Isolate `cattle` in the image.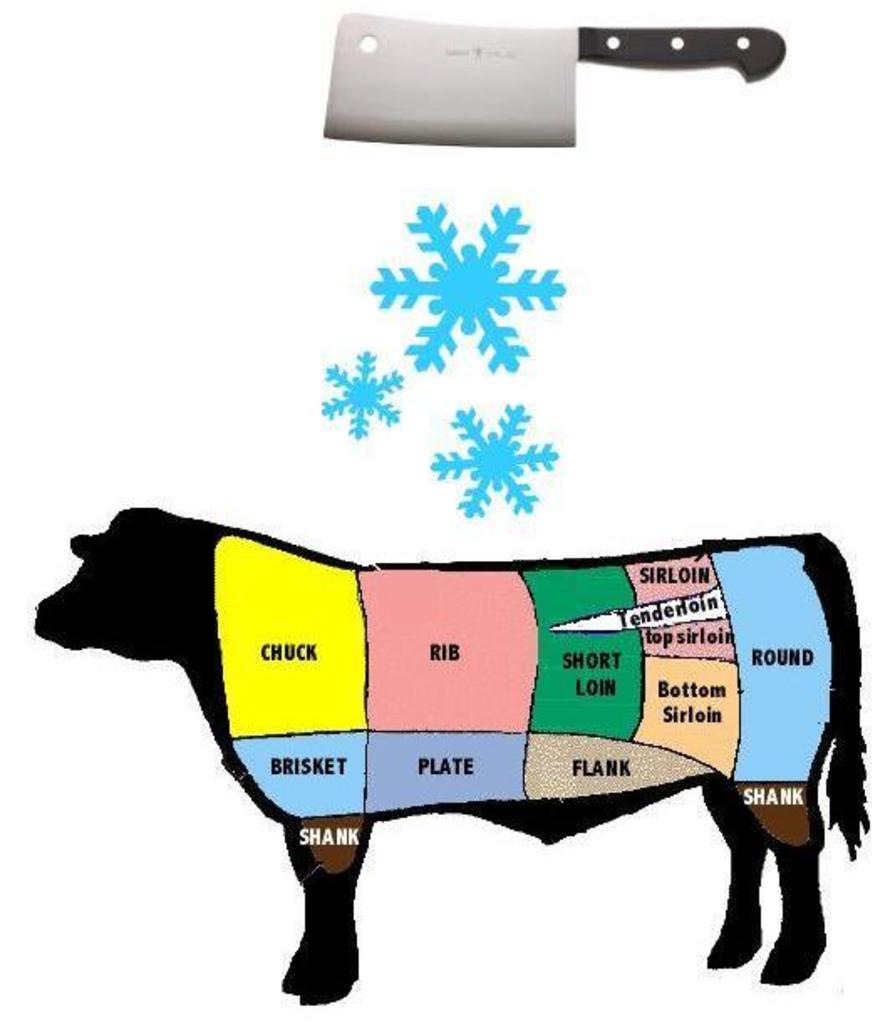
Isolated region: 0 518 820 987.
